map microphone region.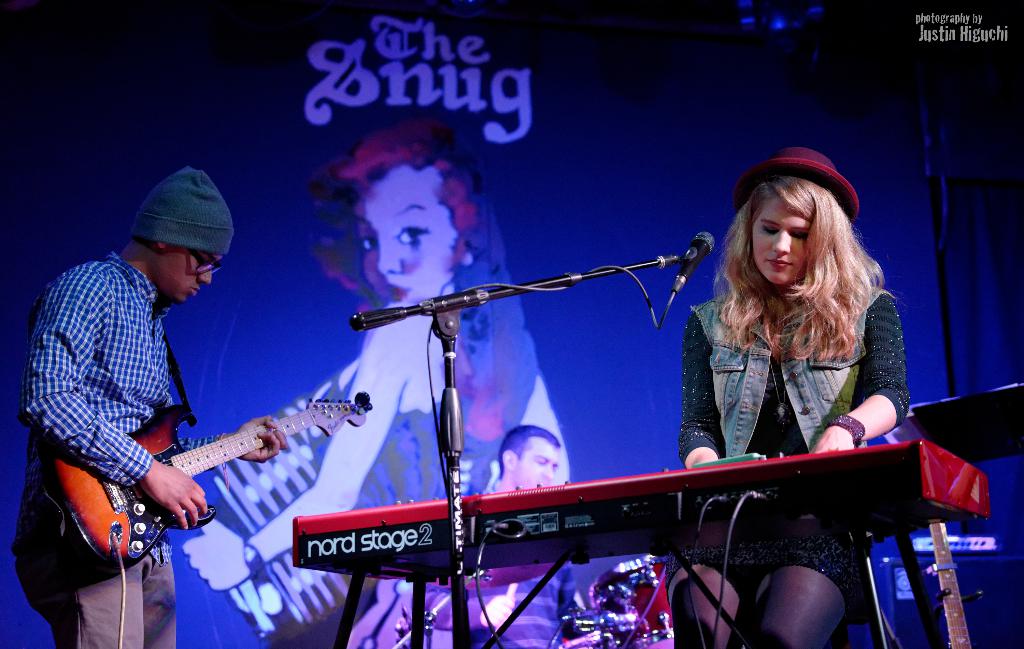
Mapped to box(674, 229, 715, 286).
